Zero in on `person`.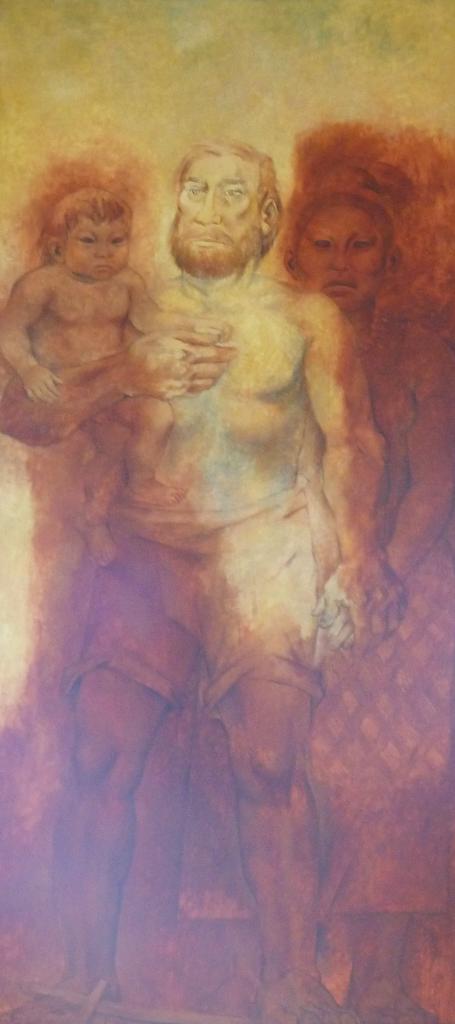
Zeroed in: (0, 185, 230, 566).
